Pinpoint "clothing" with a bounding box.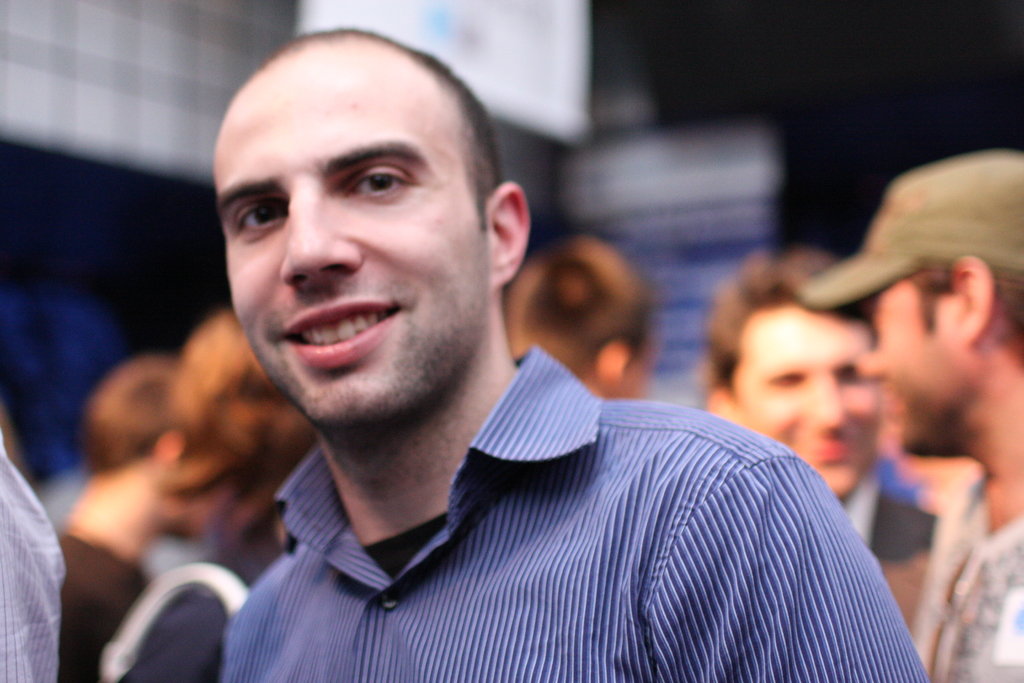
BBox(59, 532, 150, 682).
